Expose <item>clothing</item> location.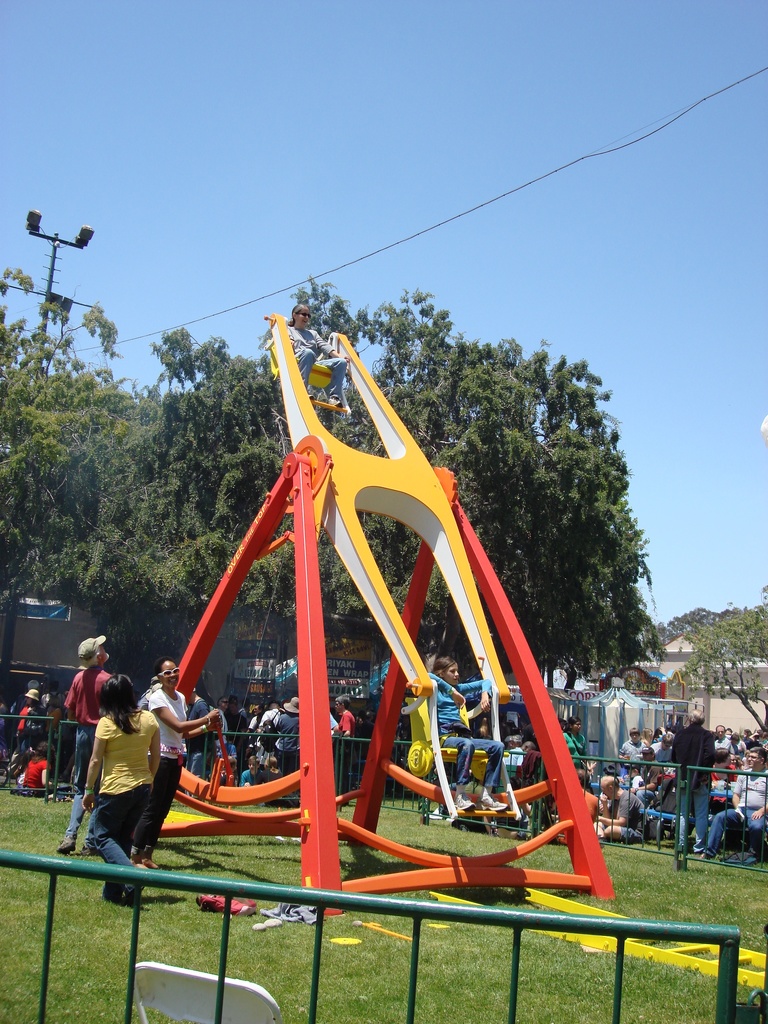
Exposed at box=[674, 724, 714, 851].
